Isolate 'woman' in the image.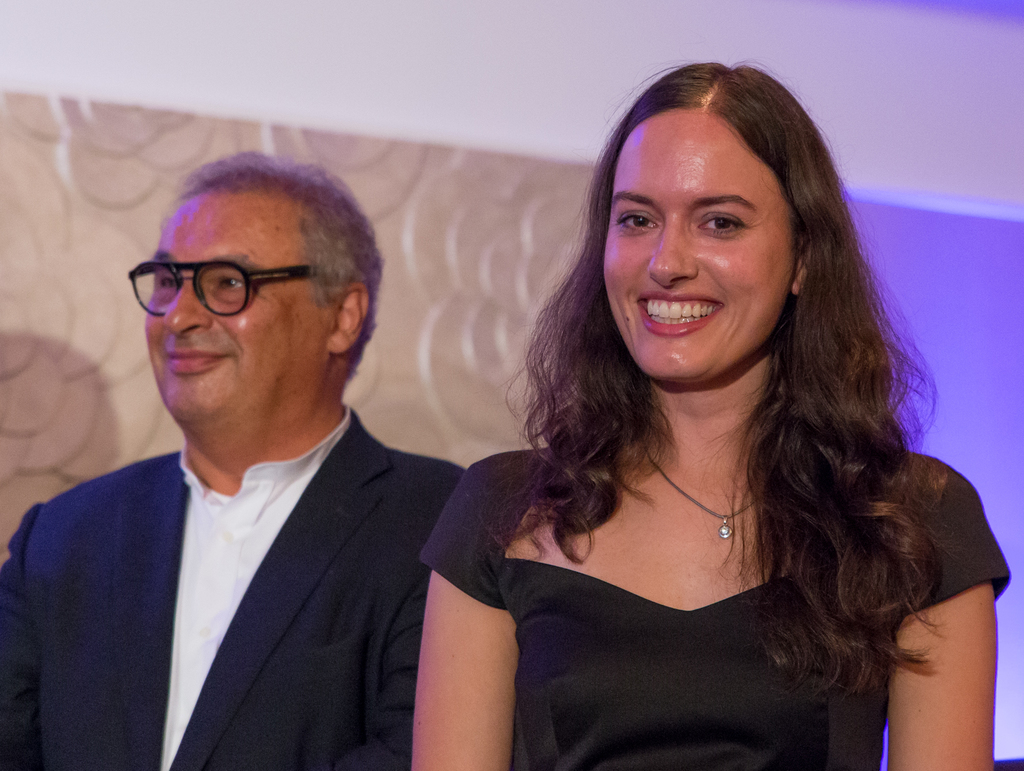
Isolated region: bbox=(410, 64, 1000, 770).
